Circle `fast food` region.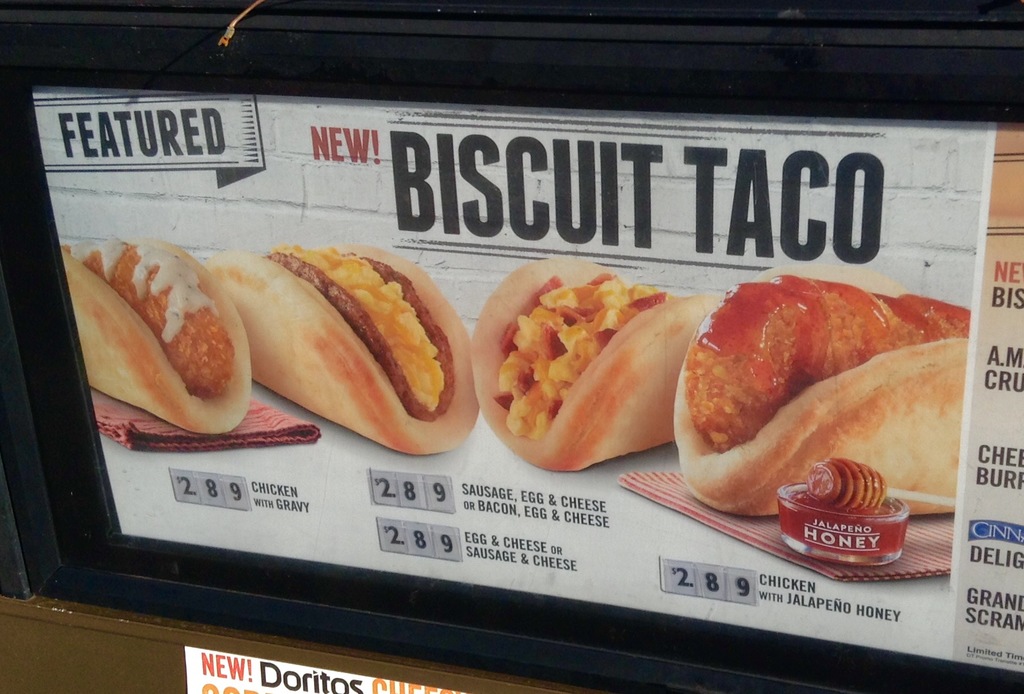
Region: 60/232/254/434.
